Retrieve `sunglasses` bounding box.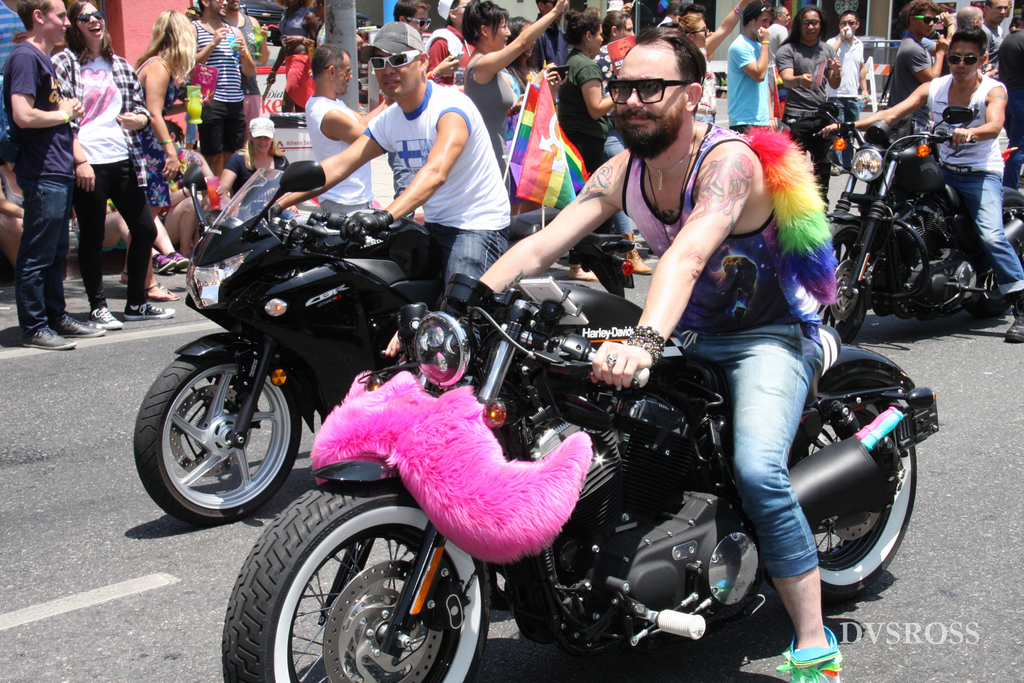
Bounding box: <box>606,76,690,105</box>.
